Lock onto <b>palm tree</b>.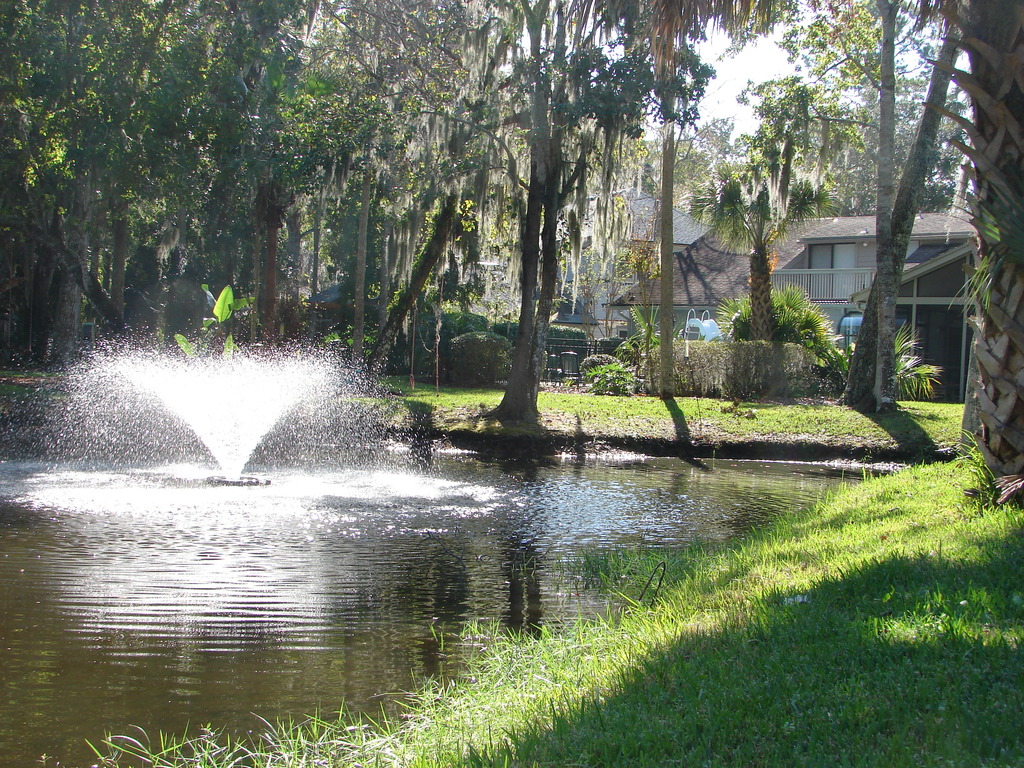
Locked: box(781, 0, 952, 404).
